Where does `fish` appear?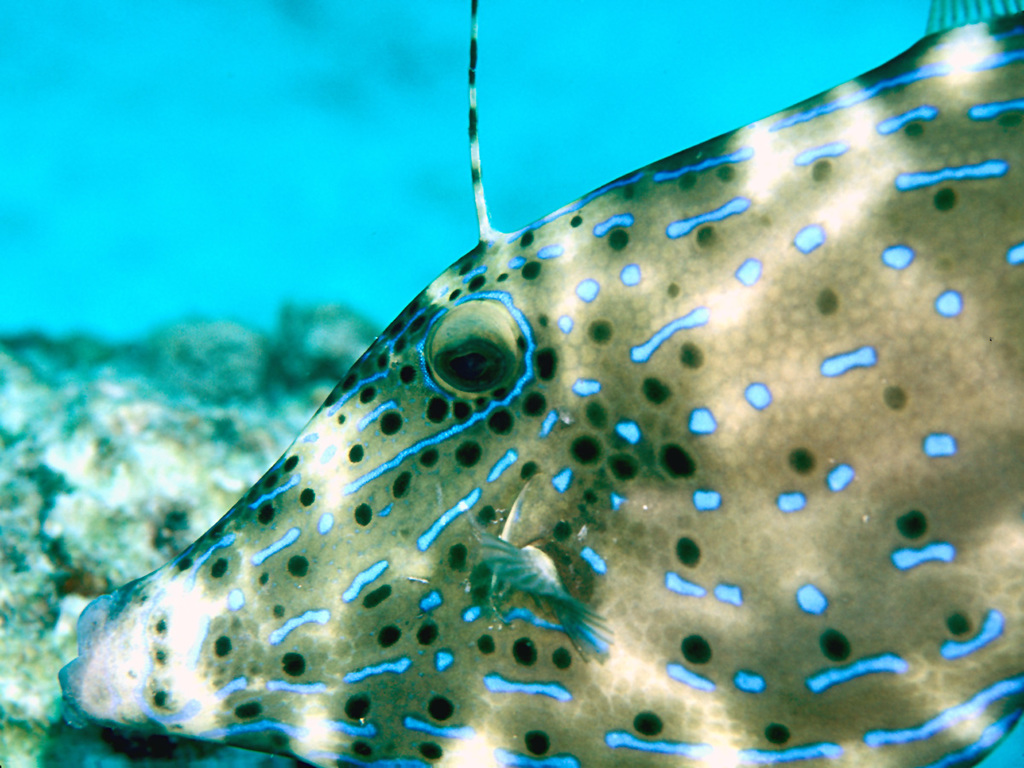
Appears at {"left": 39, "top": 19, "right": 1015, "bottom": 767}.
